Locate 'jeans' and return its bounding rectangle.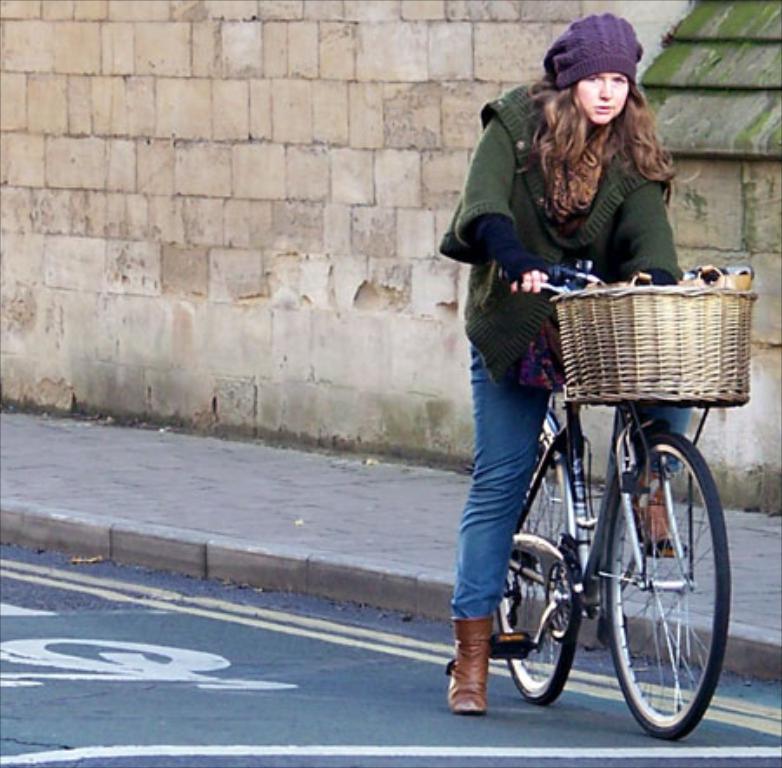
455:393:556:721.
